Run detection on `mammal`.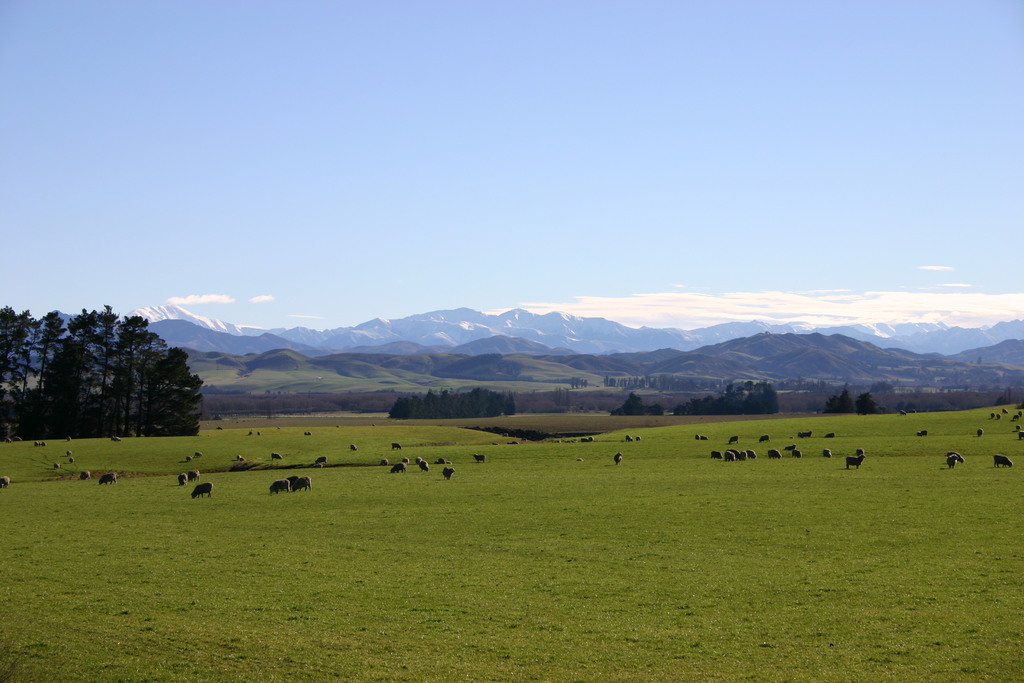
Result: bbox=(910, 409, 916, 413).
